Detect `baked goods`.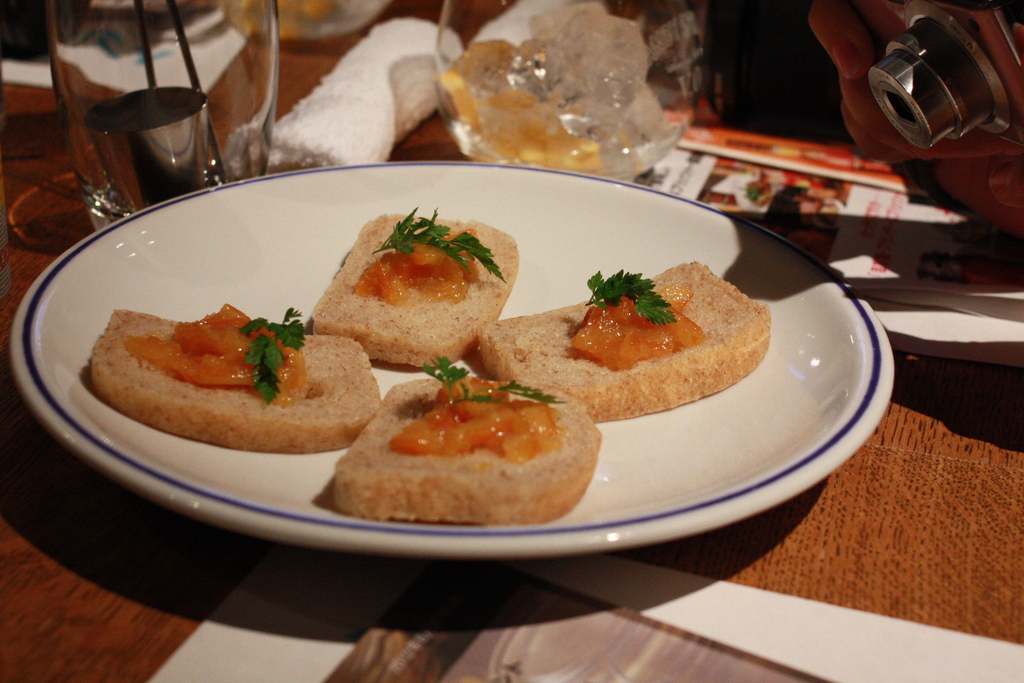
Detected at box=[326, 377, 602, 522].
